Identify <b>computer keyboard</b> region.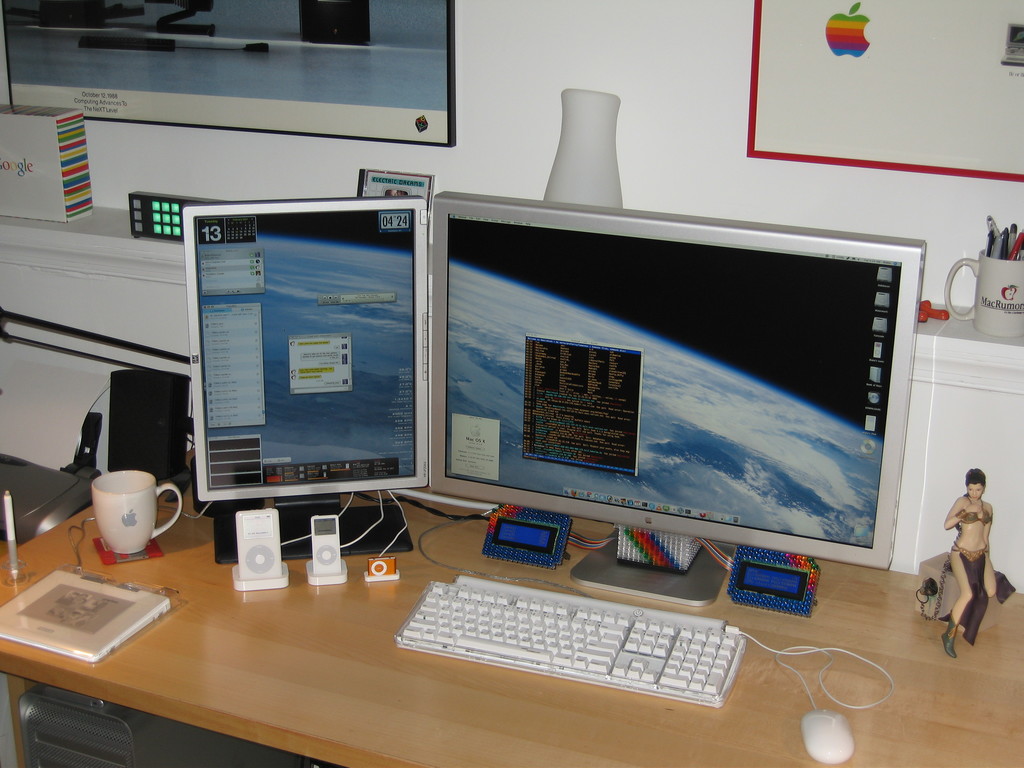
Region: x1=391 y1=573 x2=744 y2=708.
